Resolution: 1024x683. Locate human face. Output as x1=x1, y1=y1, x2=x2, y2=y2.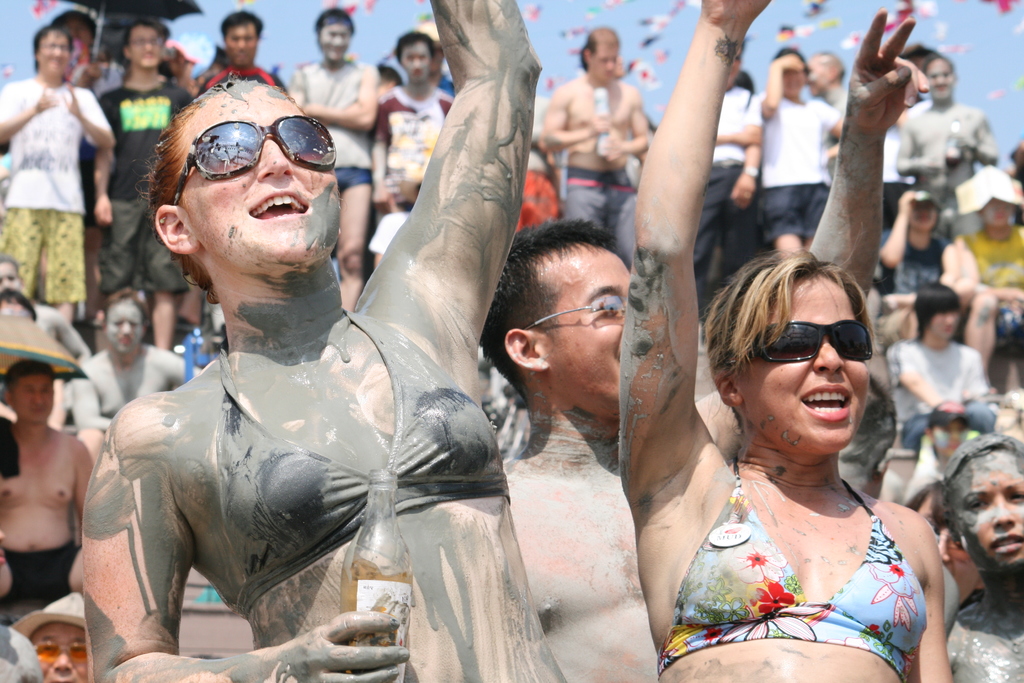
x1=13, y1=370, x2=54, y2=423.
